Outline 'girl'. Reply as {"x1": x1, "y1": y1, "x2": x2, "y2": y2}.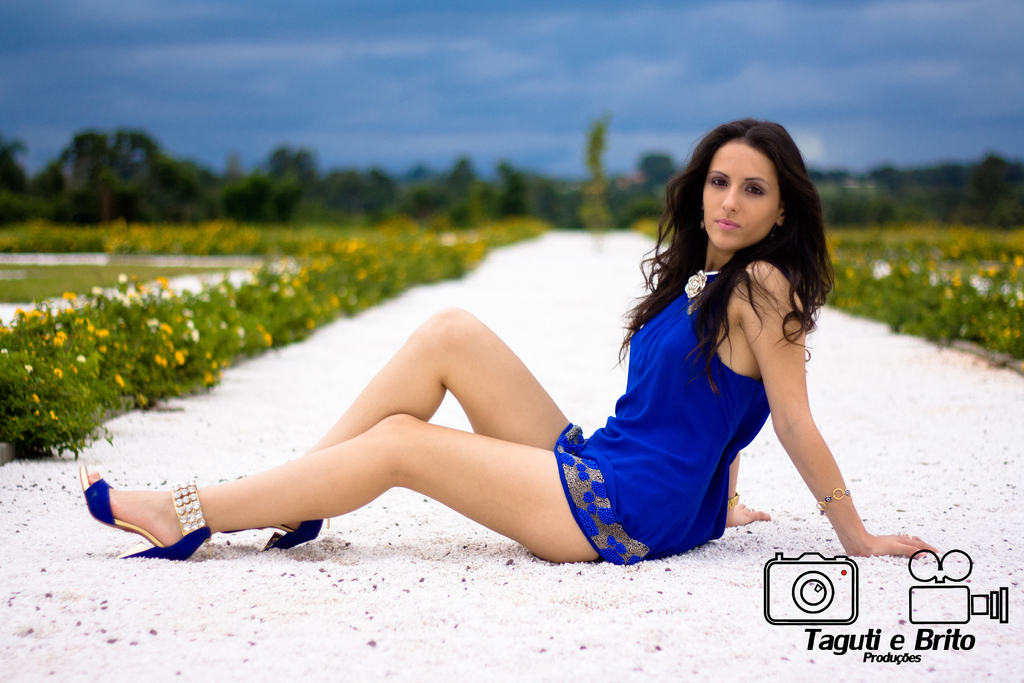
{"x1": 76, "y1": 117, "x2": 938, "y2": 562}.
